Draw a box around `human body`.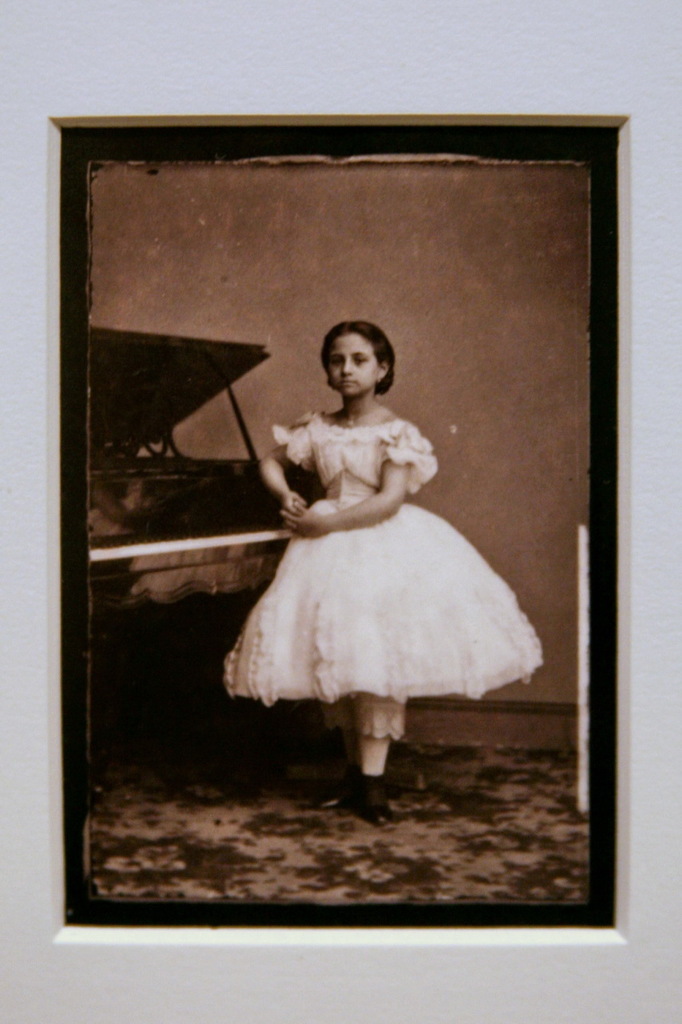
crop(224, 301, 526, 821).
